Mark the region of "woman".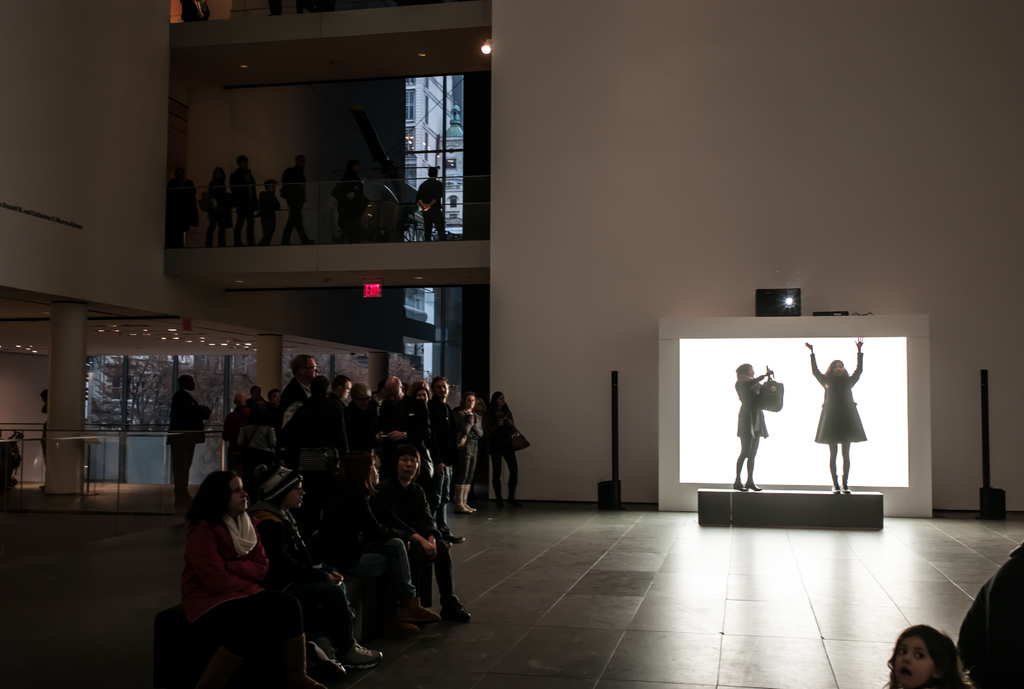
Region: x1=325 y1=452 x2=442 y2=636.
